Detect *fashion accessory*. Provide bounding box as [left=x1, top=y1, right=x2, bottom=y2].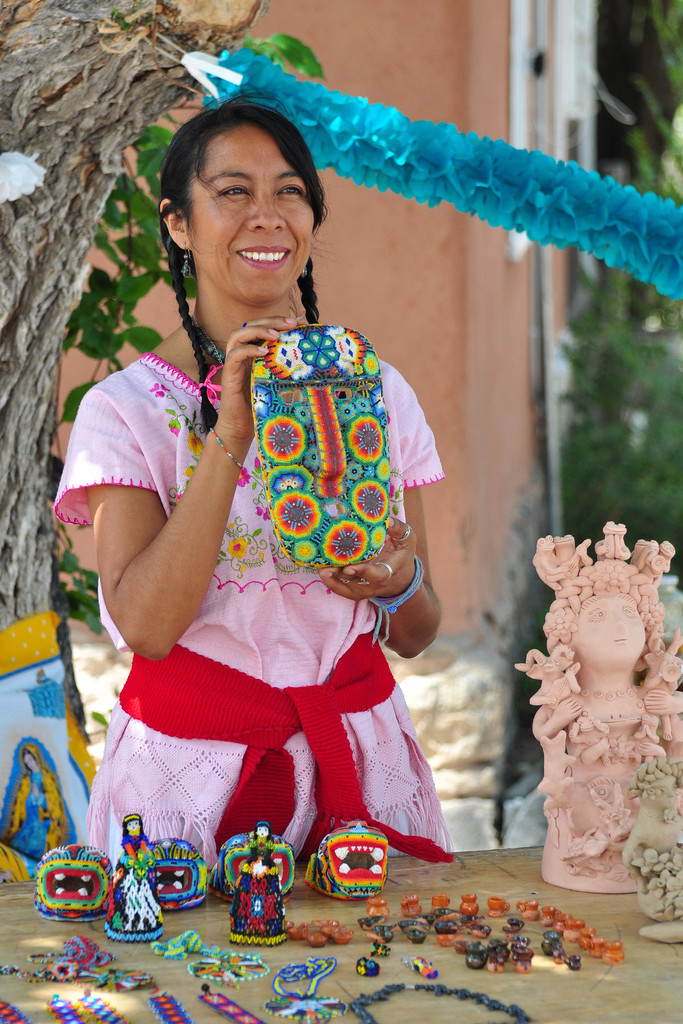
[left=356, top=956, right=378, bottom=972].
